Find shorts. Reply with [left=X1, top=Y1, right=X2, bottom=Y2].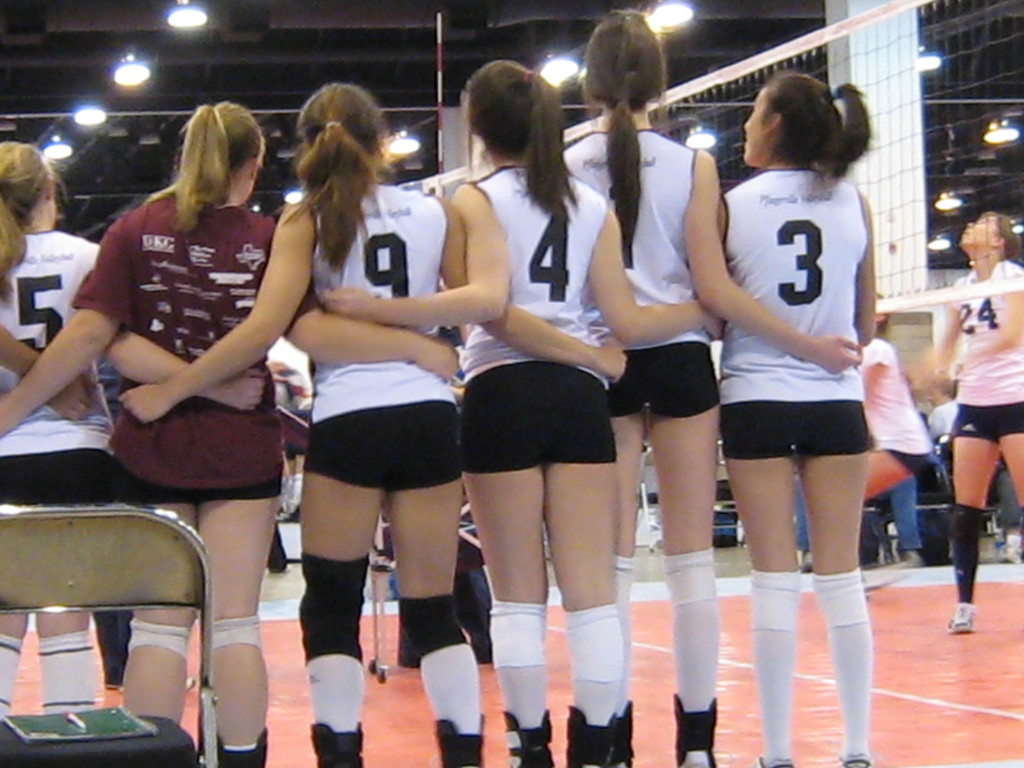
[left=950, top=404, right=1023, bottom=444].
